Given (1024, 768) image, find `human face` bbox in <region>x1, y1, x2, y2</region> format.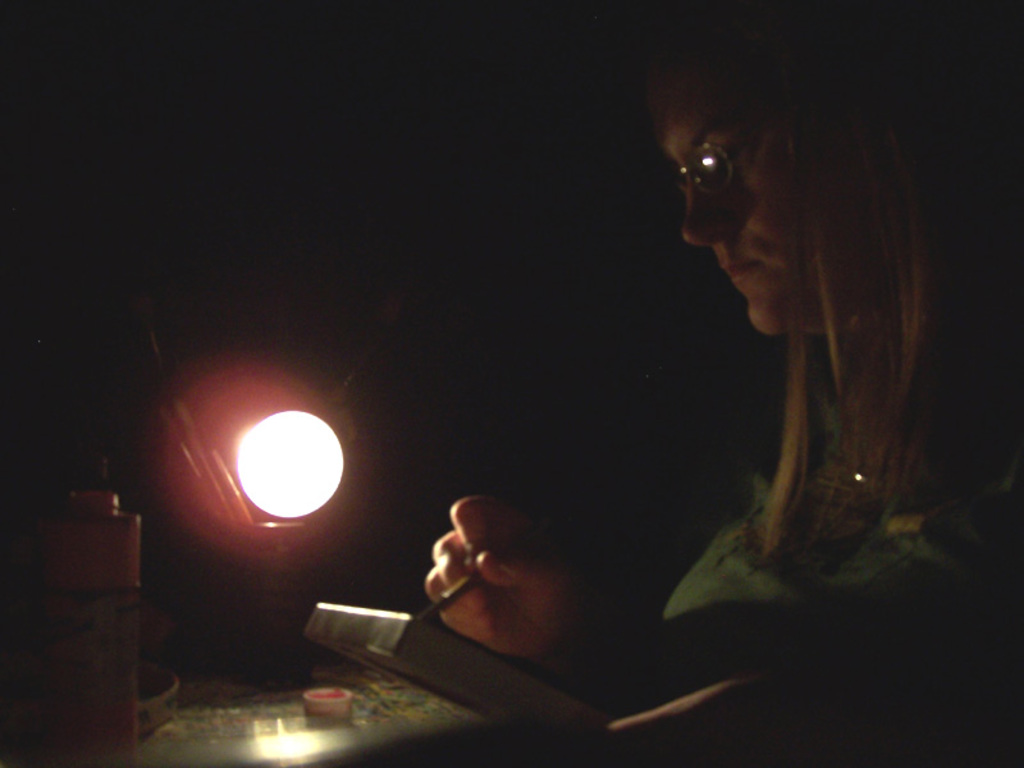
<region>649, 68, 849, 337</region>.
